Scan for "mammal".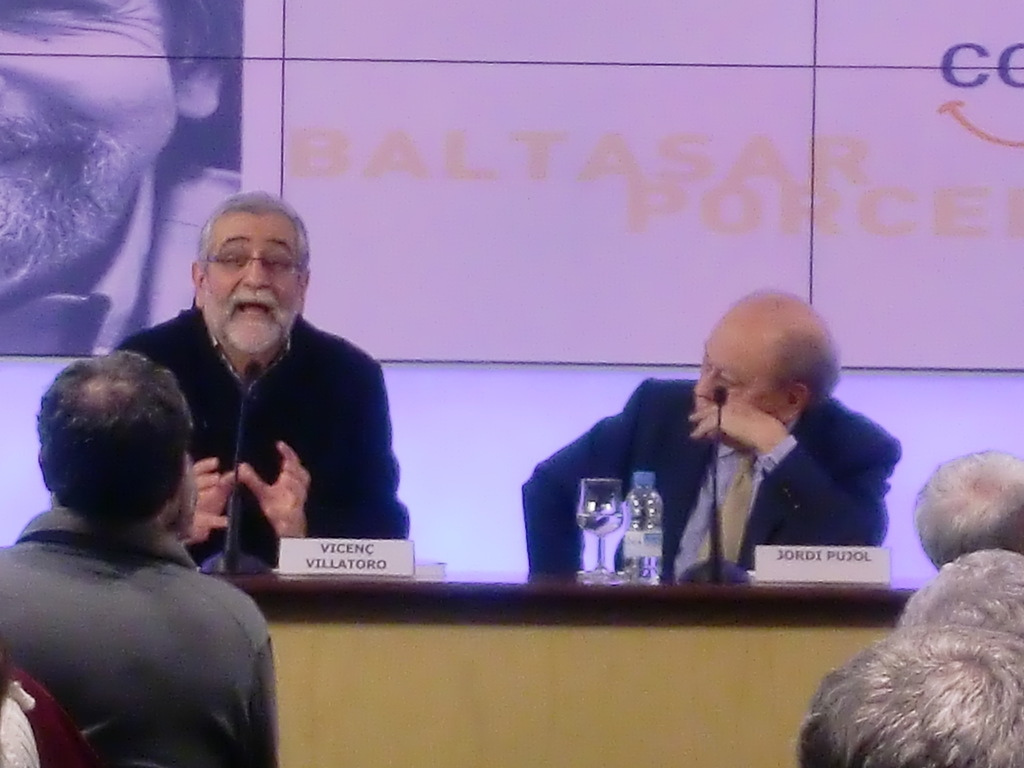
Scan result: box=[1, 346, 314, 761].
